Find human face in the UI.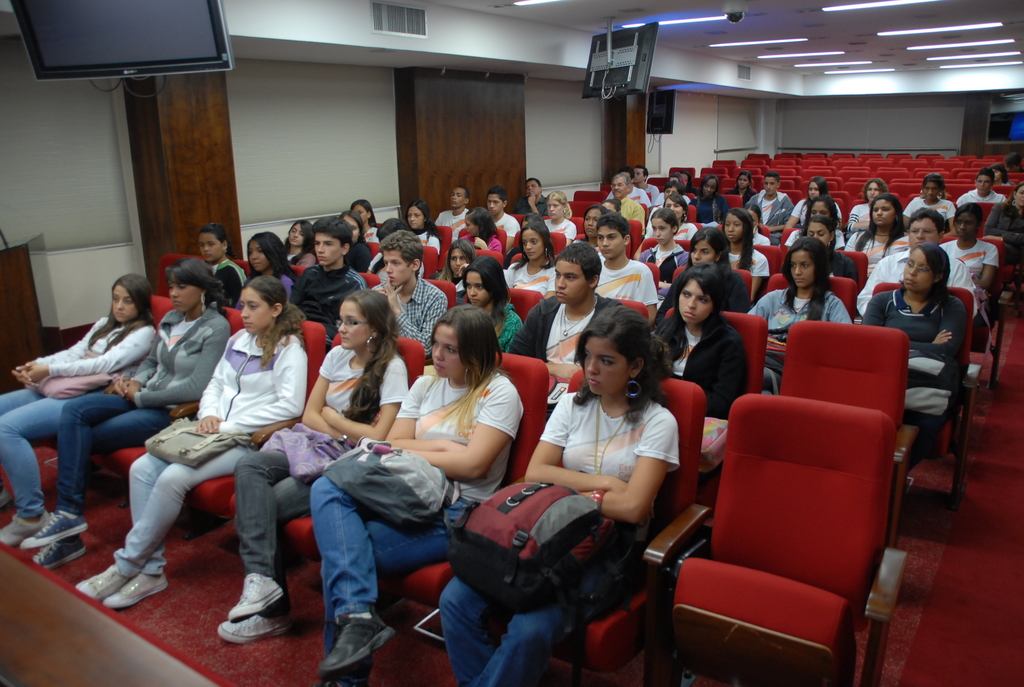
UI element at left=289, top=224, right=304, bottom=243.
